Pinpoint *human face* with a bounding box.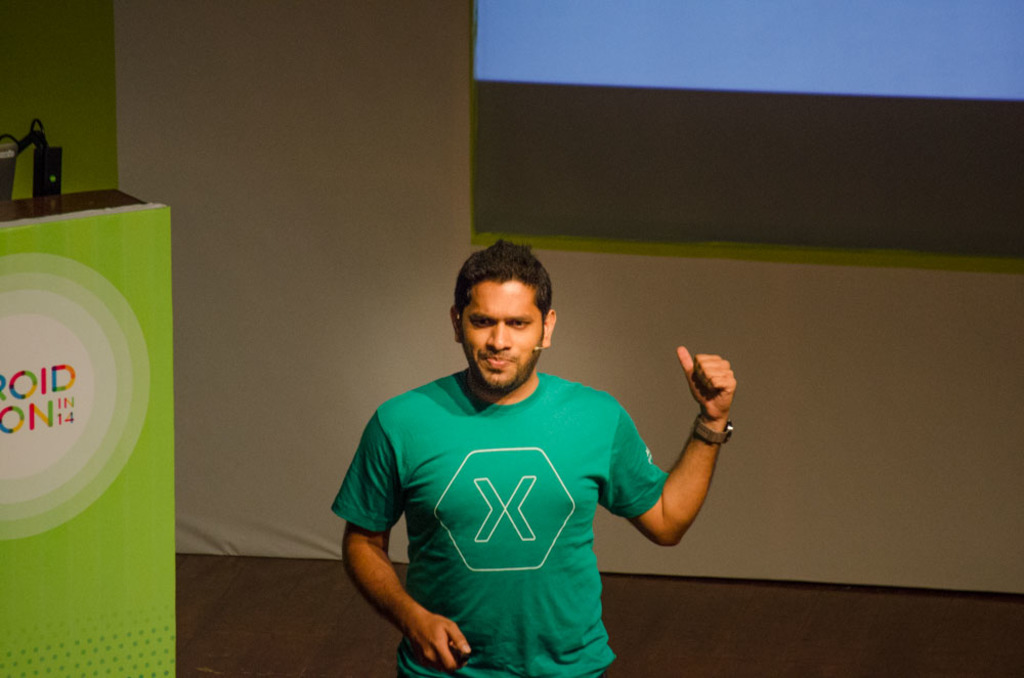
bbox=(461, 283, 545, 391).
